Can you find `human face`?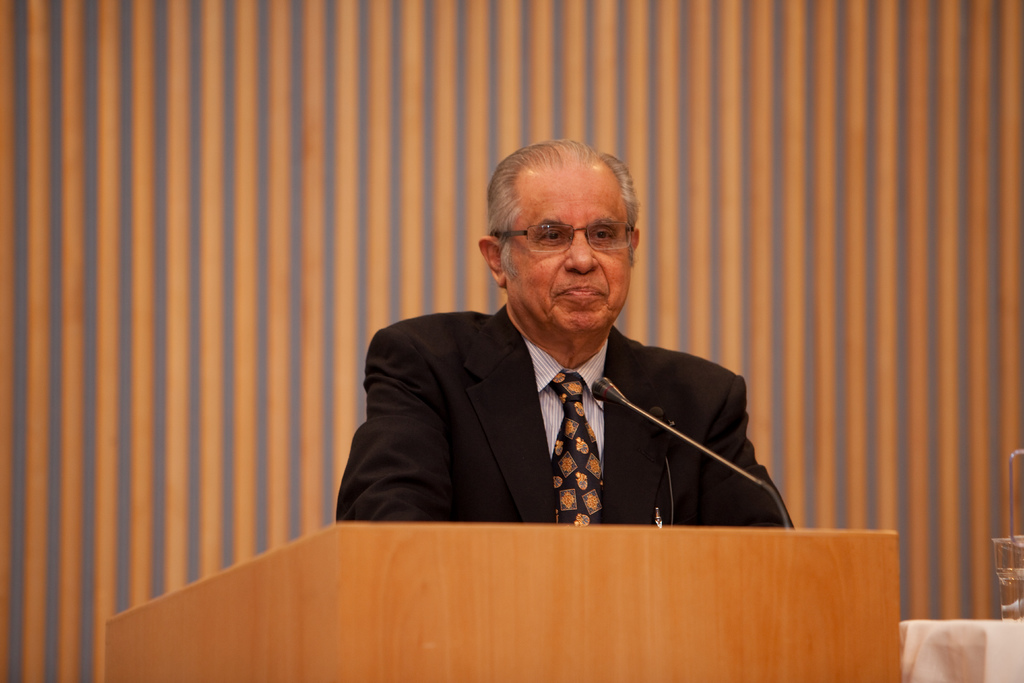
Yes, bounding box: x1=509, y1=165, x2=634, y2=320.
